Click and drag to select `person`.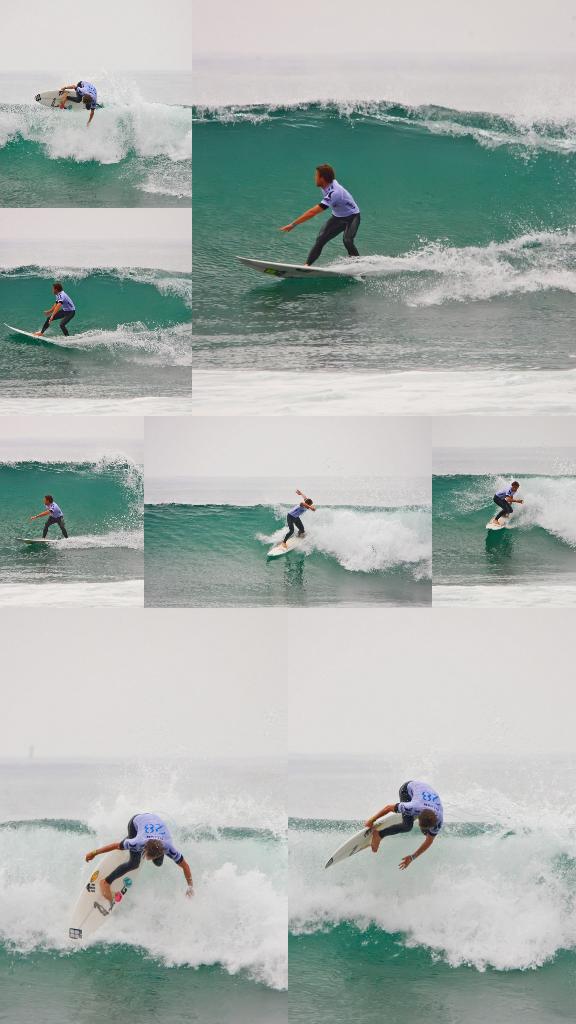
Selection: (38,286,80,340).
